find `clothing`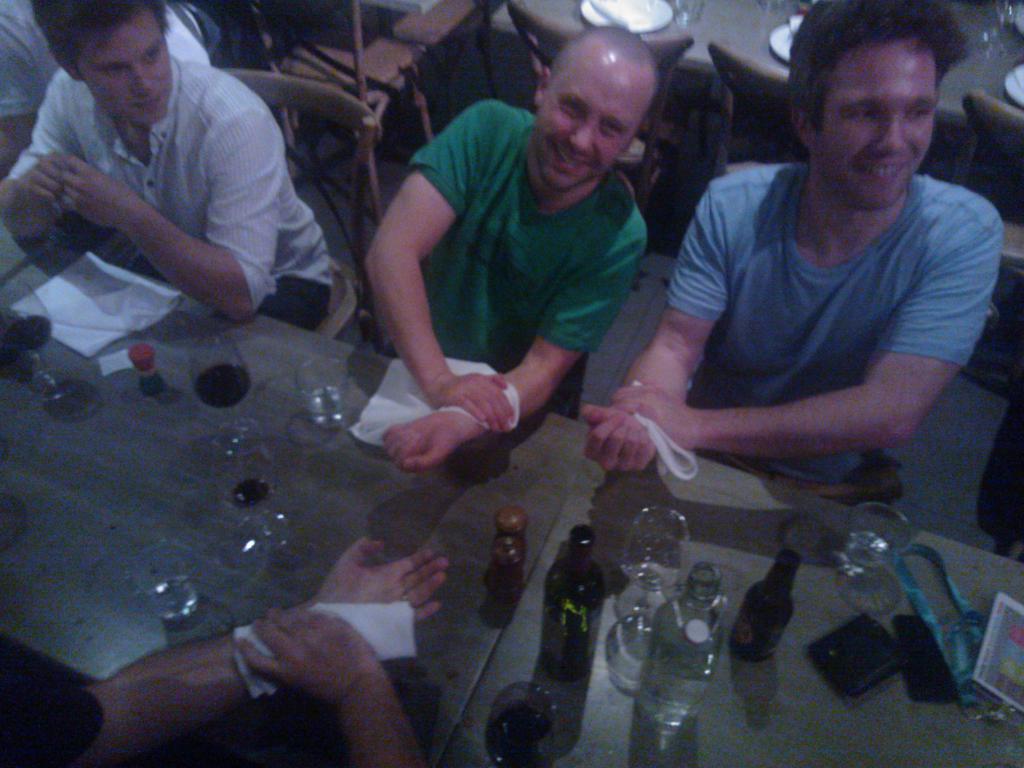
<box>665,161,1004,491</box>
